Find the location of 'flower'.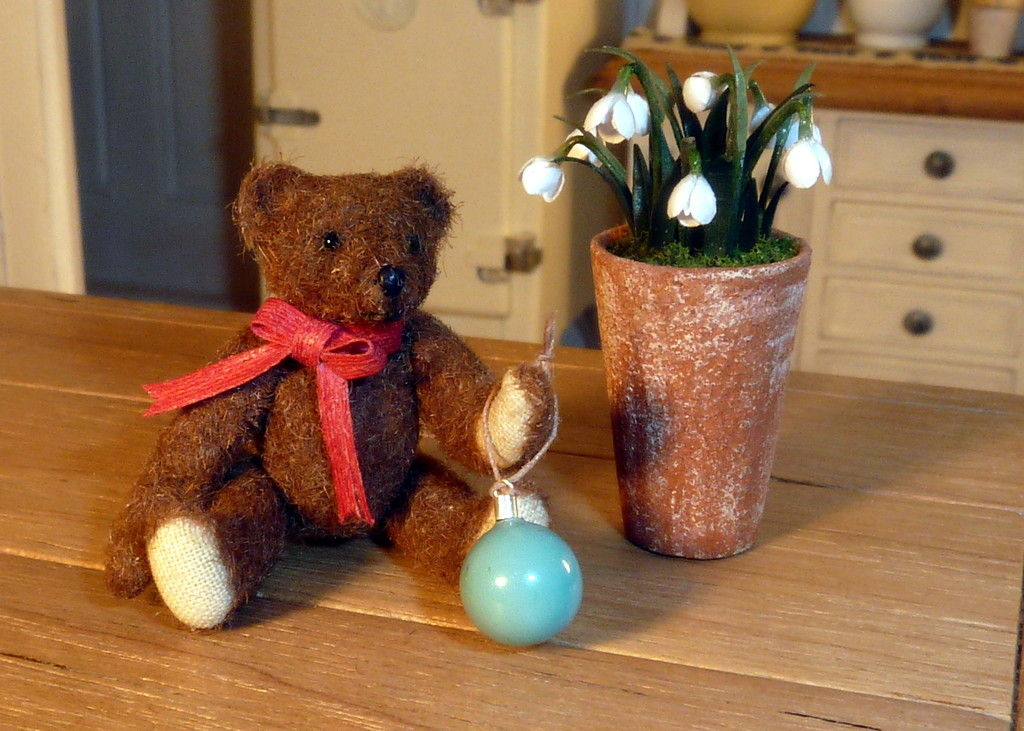
Location: pyautogui.locateOnScreen(664, 169, 721, 226).
